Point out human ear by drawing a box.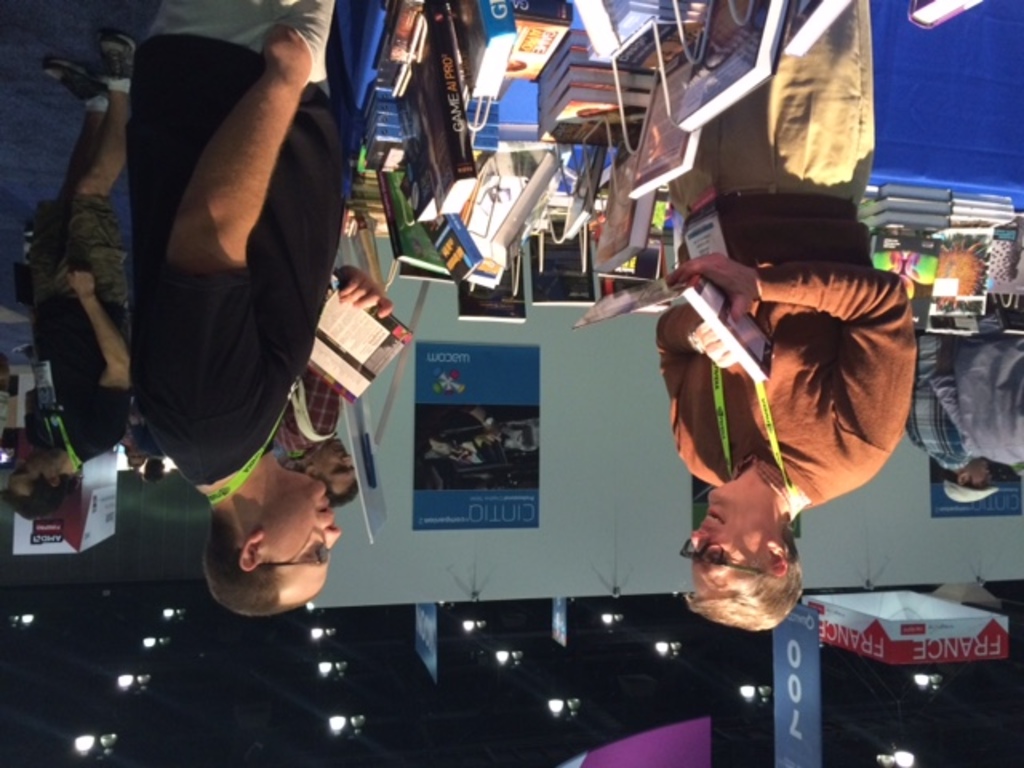
(45, 477, 64, 490).
